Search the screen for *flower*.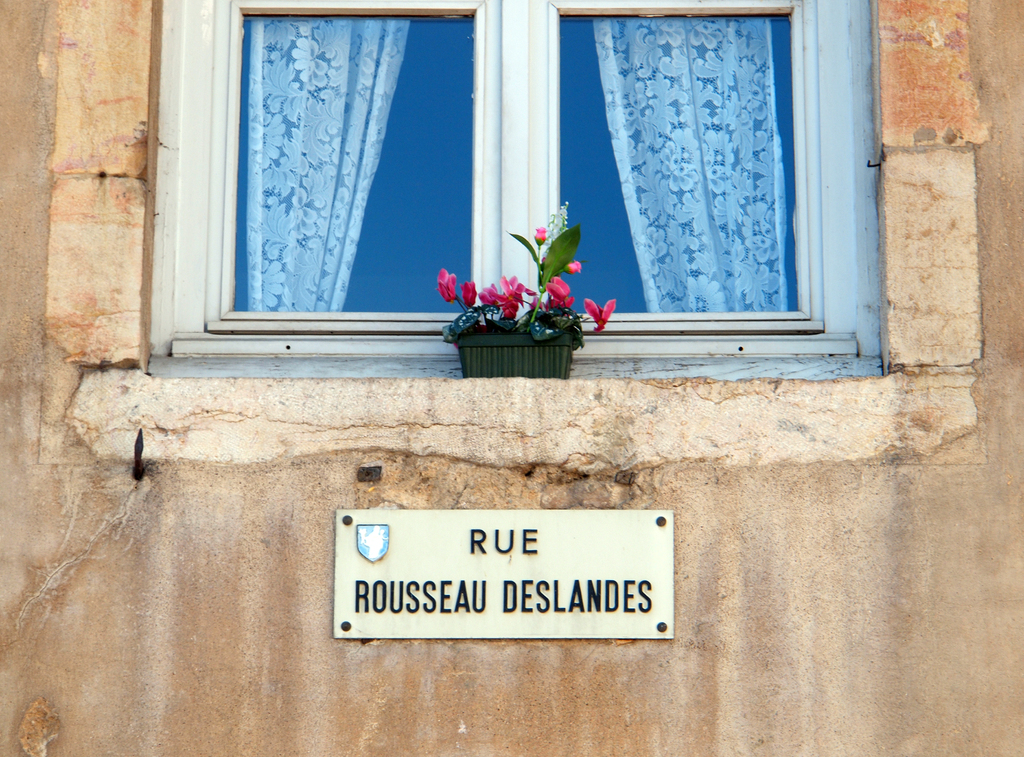
Found at 561 260 582 275.
